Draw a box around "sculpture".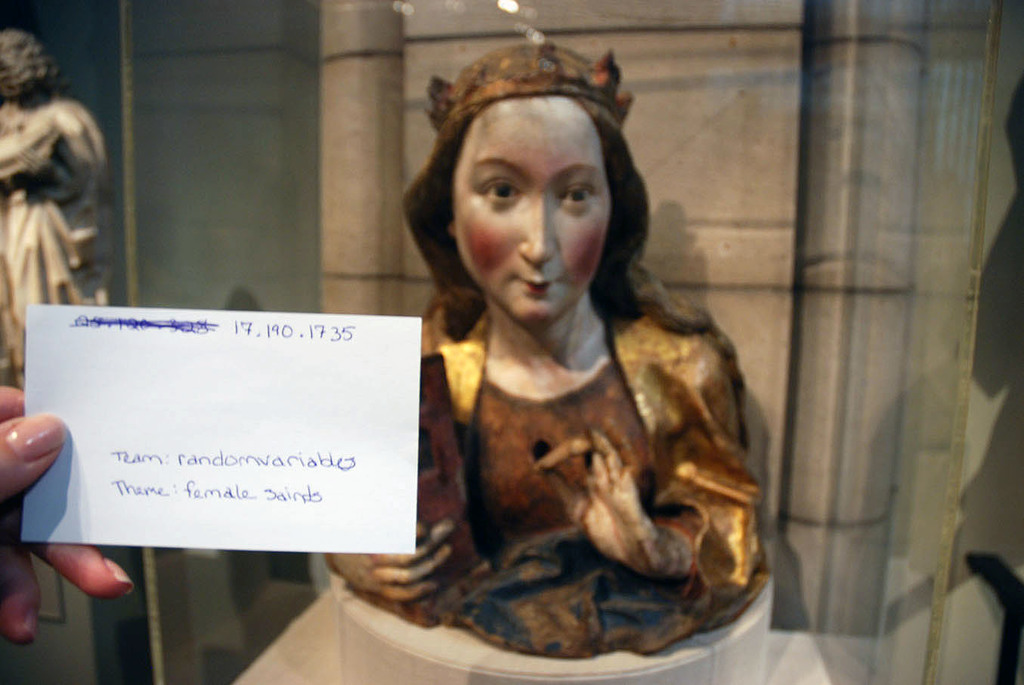
319:29:774:668.
